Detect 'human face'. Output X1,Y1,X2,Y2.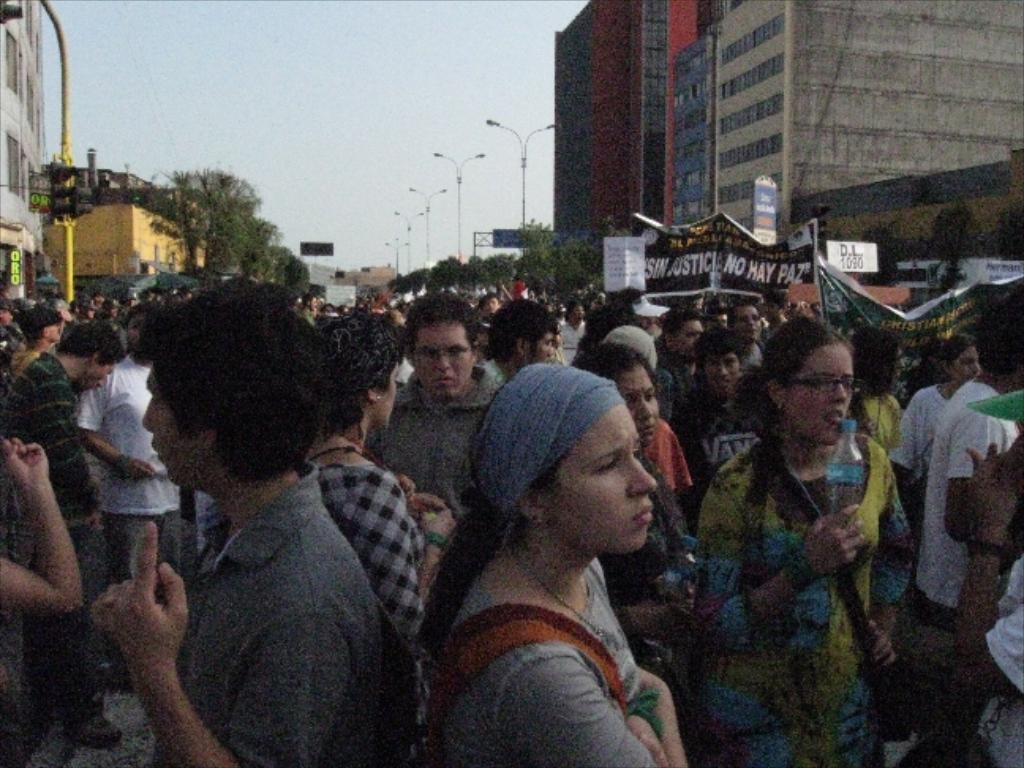
792,346,847,438.
